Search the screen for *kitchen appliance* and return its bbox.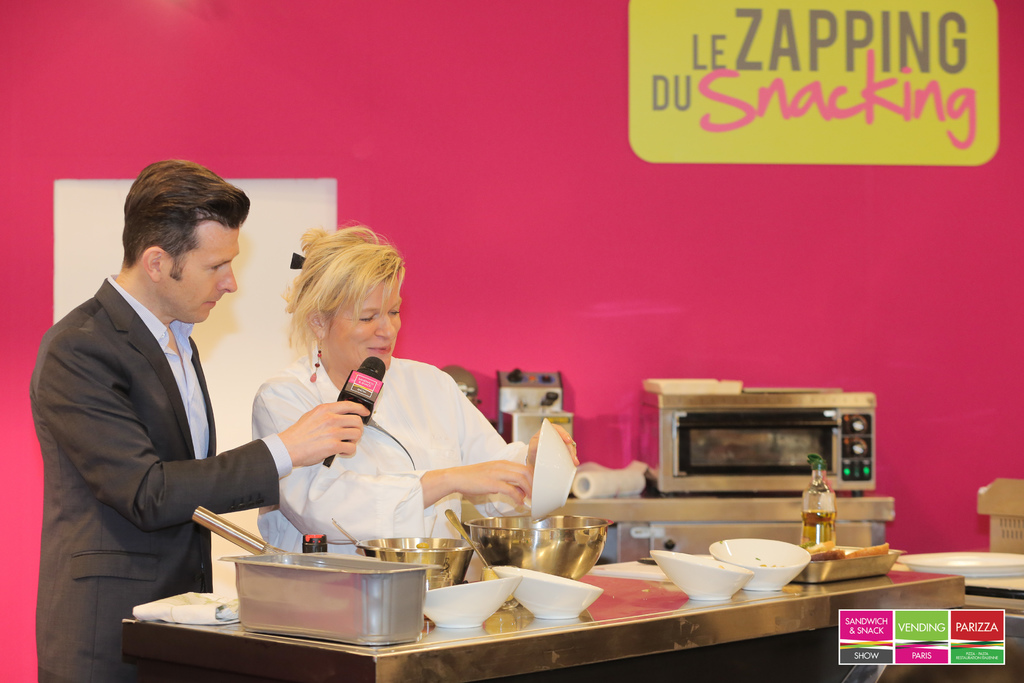
Found: [461, 516, 609, 577].
